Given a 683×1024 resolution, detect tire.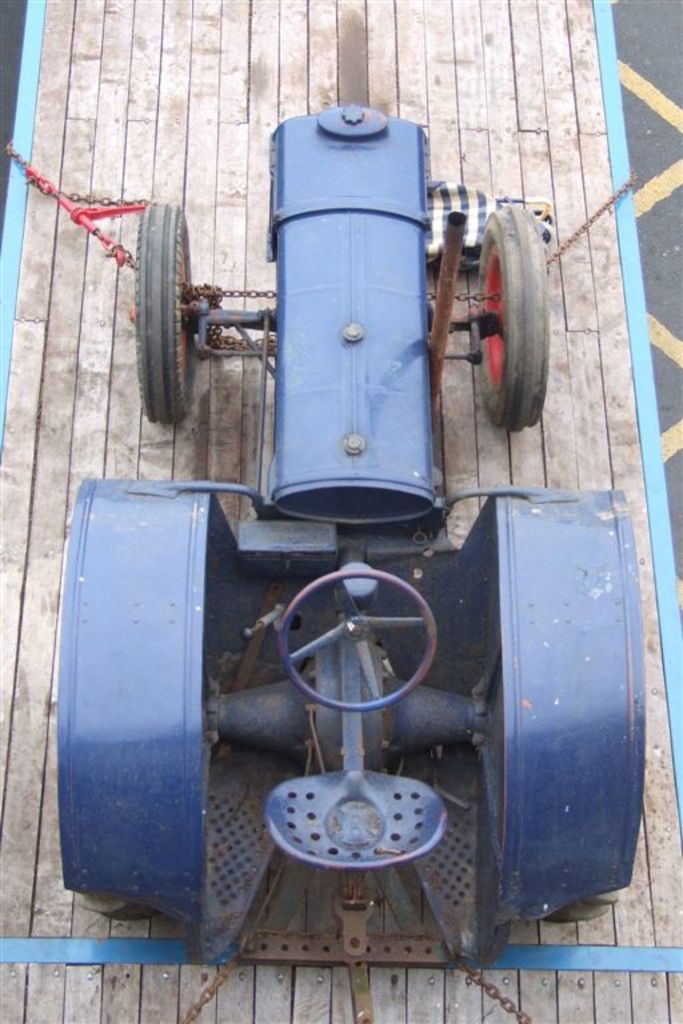
[x1=79, y1=895, x2=161, y2=923].
